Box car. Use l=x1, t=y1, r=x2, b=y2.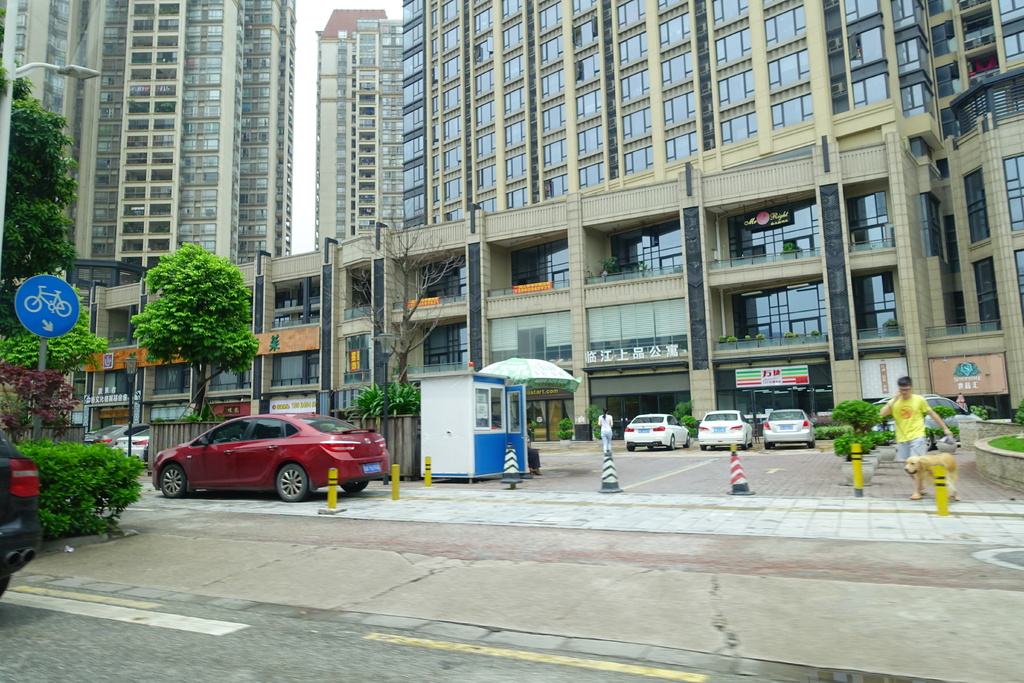
l=0, t=432, r=41, b=593.
